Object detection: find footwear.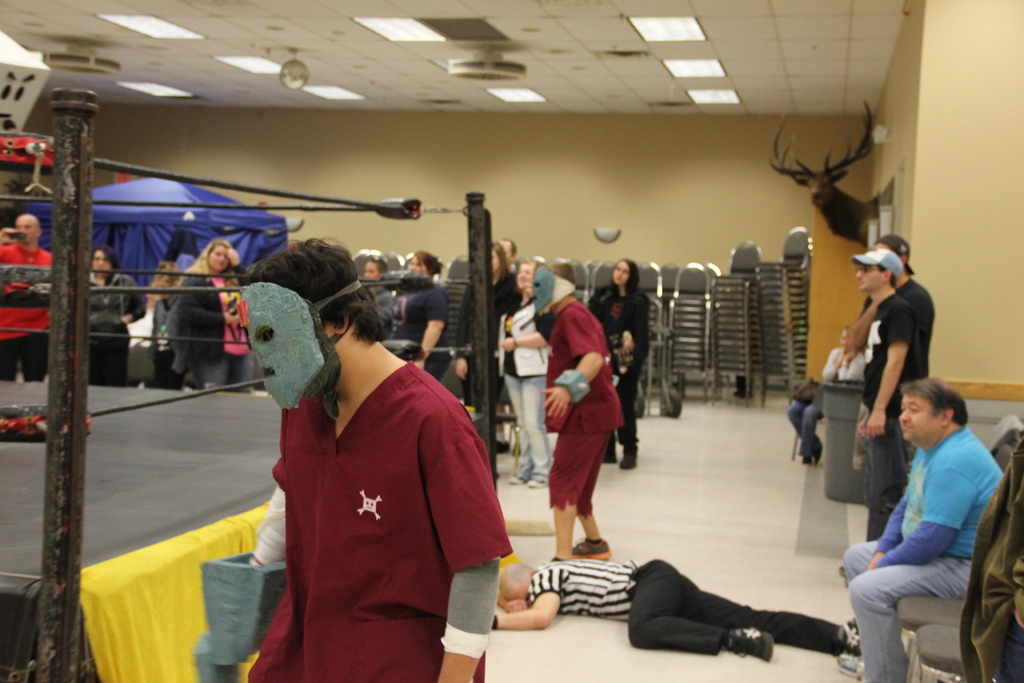
<region>529, 472, 550, 488</region>.
